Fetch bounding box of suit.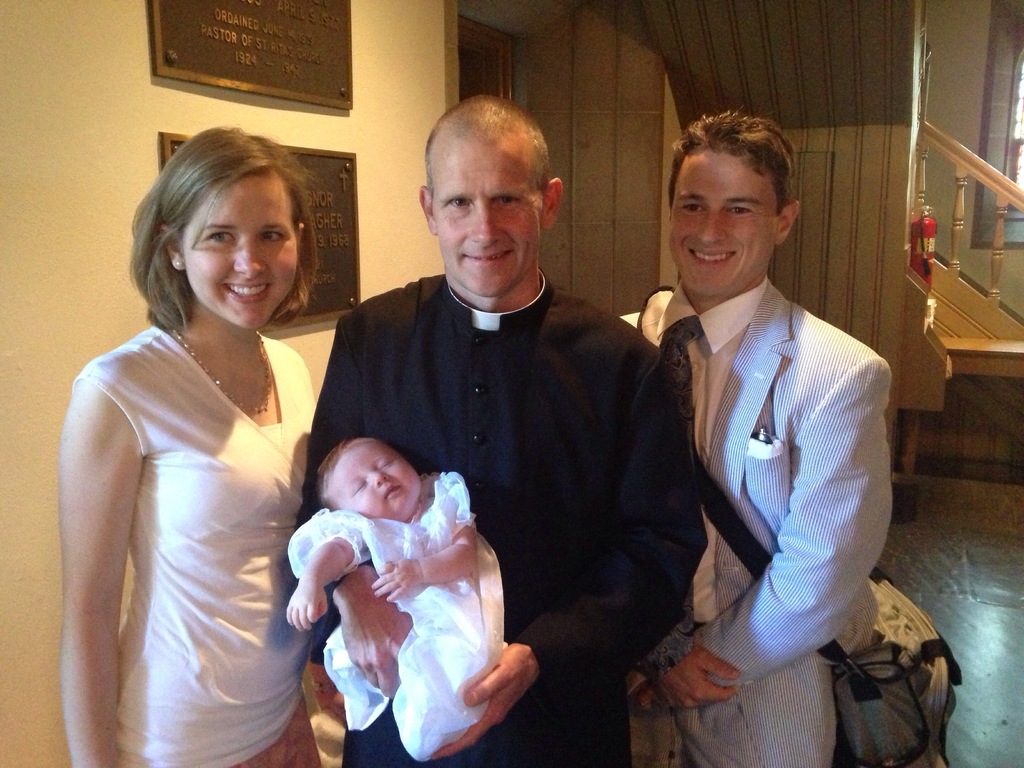
Bbox: (625, 280, 899, 767).
